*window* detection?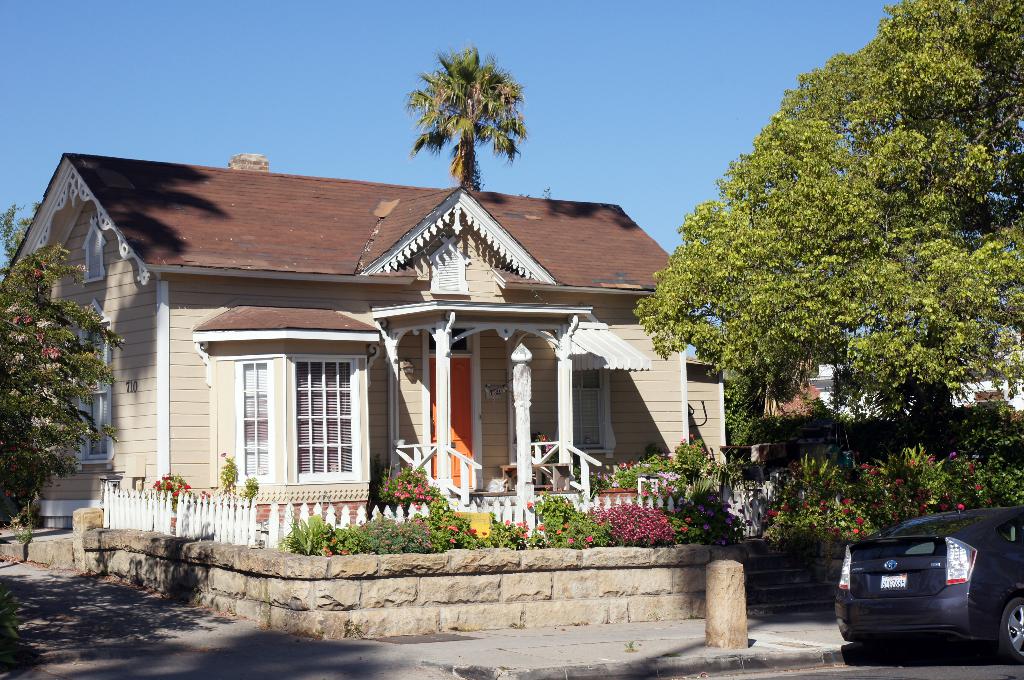
box=[575, 368, 619, 462]
